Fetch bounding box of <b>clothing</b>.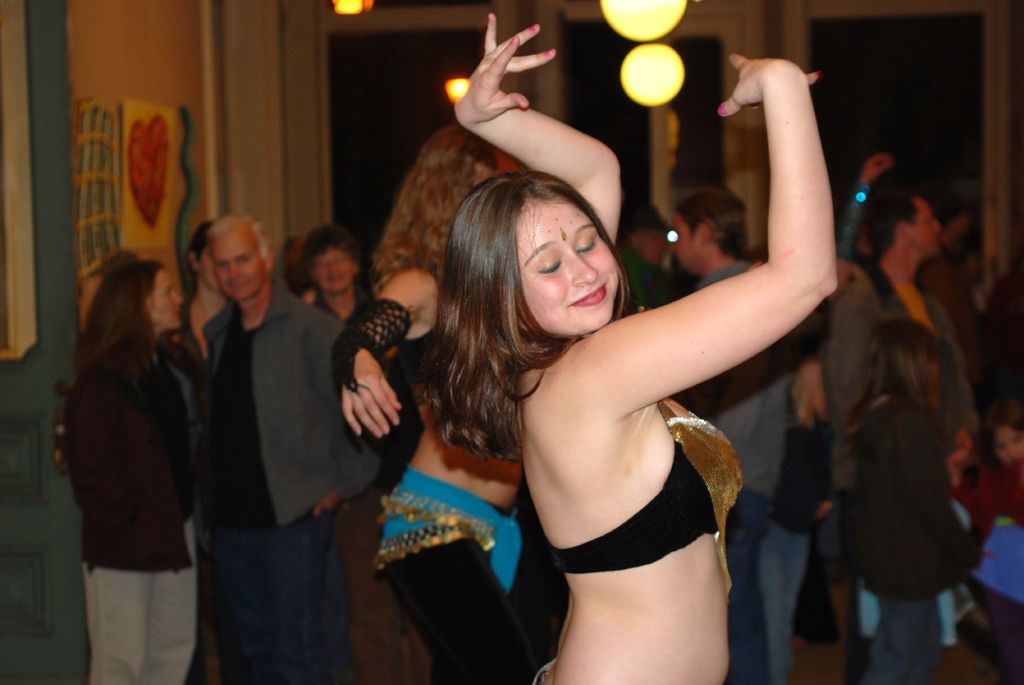
Bbox: box=[749, 415, 829, 684].
